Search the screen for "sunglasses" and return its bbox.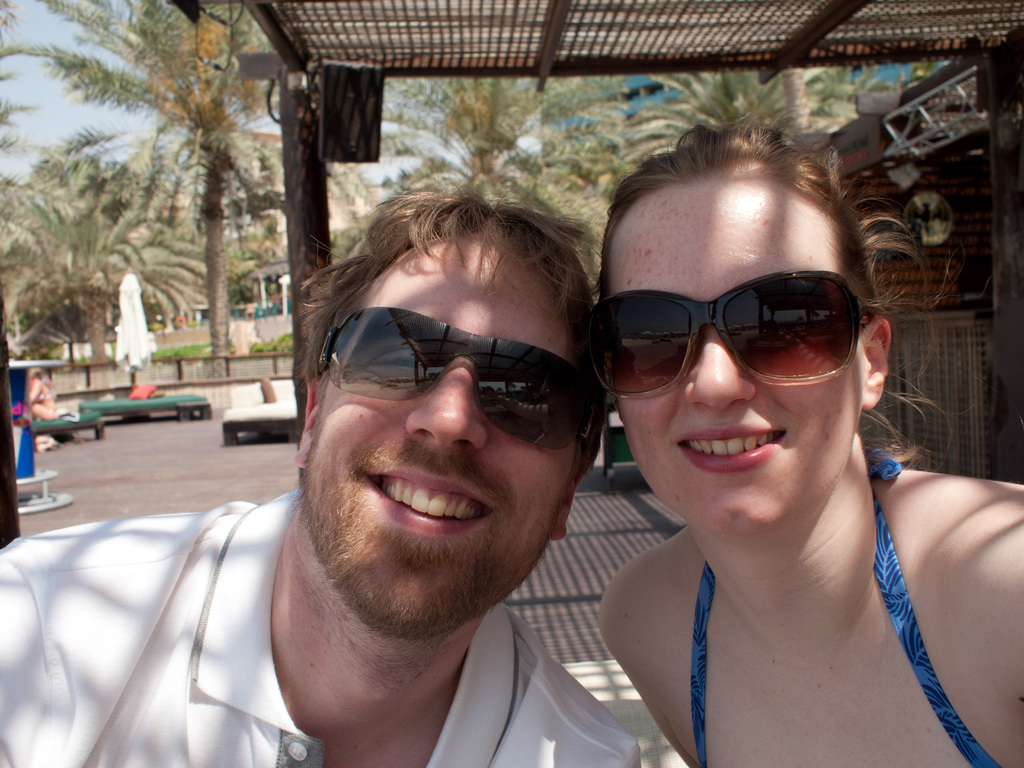
Found: (586,269,871,401).
